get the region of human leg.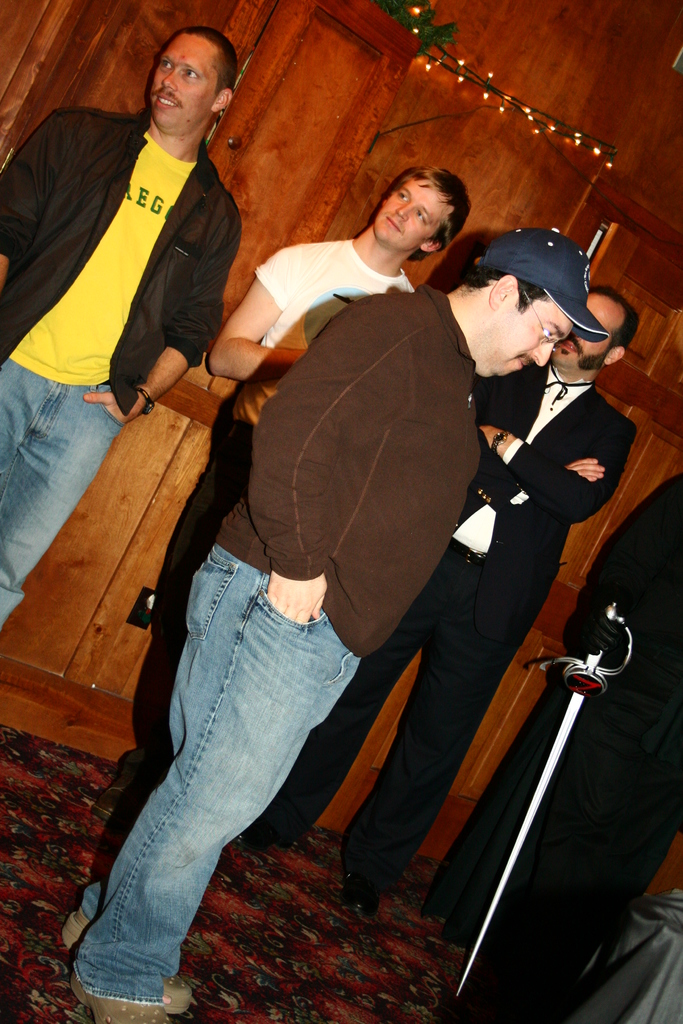
{"left": 0, "top": 360, "right": 115, "bottom": 619}.
